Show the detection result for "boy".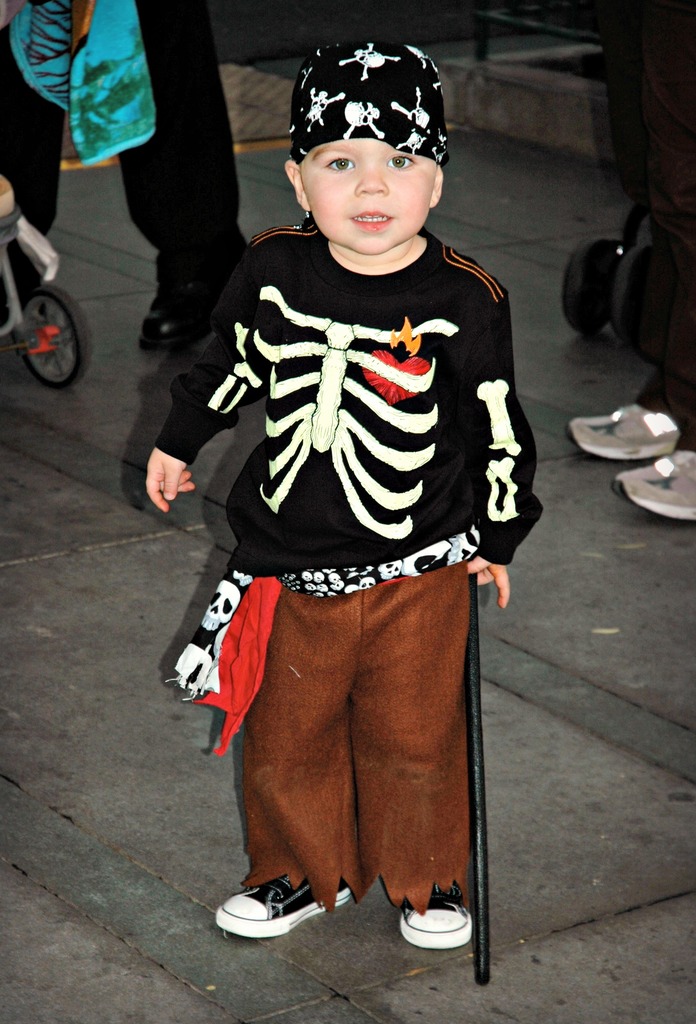
147, 37, 540, 956.
